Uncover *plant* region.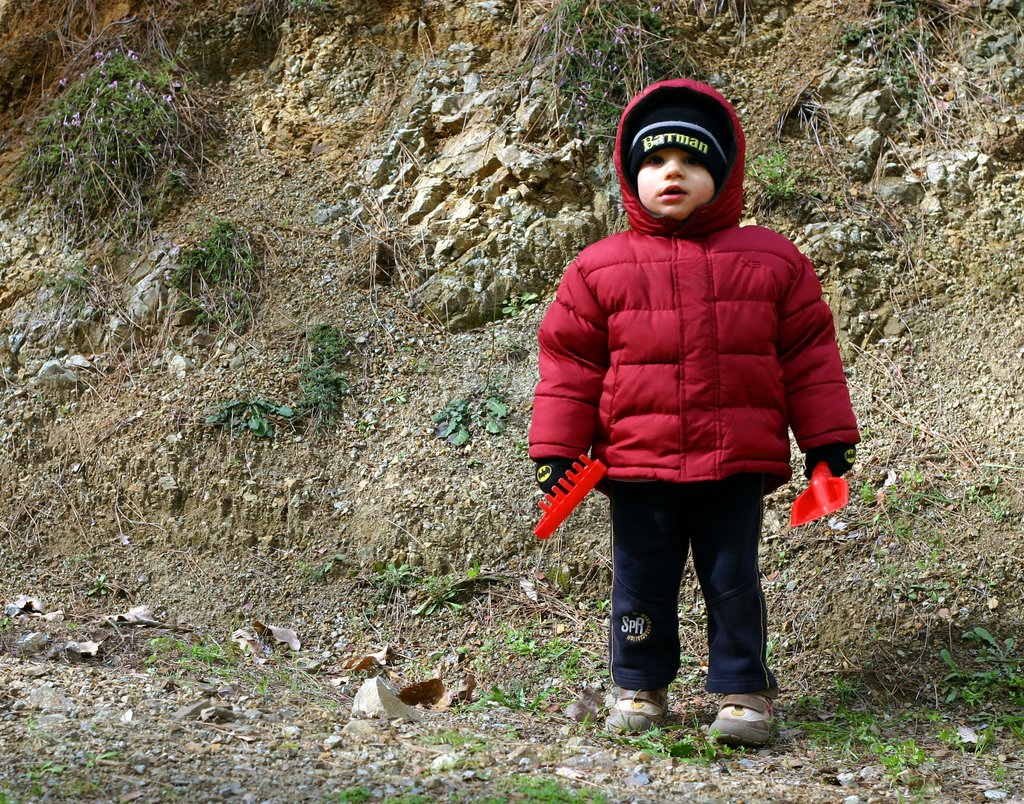
Uncovered: [851,459,957,569].
